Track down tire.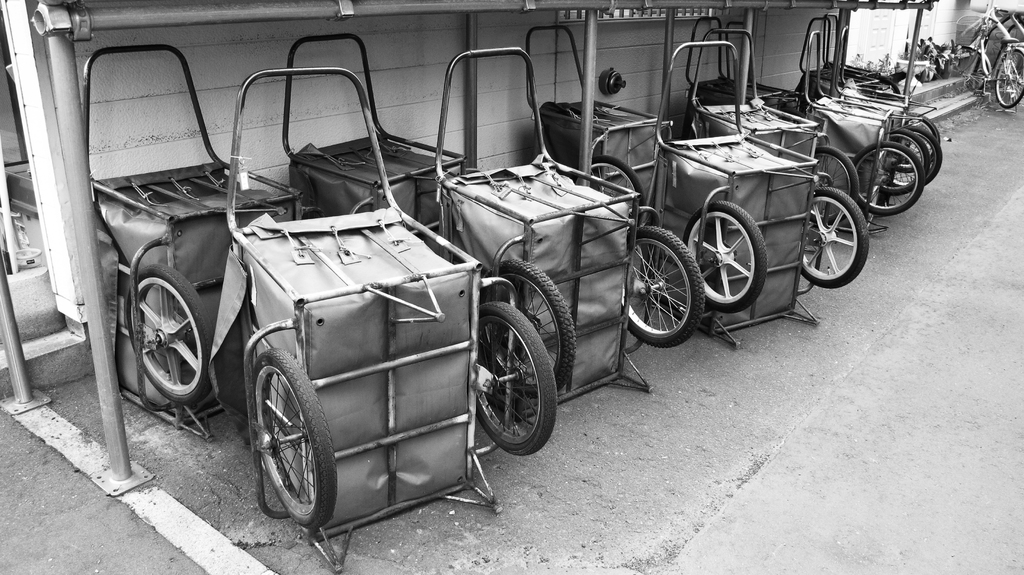
Tracked to region(996, 48, 1022, 106).
